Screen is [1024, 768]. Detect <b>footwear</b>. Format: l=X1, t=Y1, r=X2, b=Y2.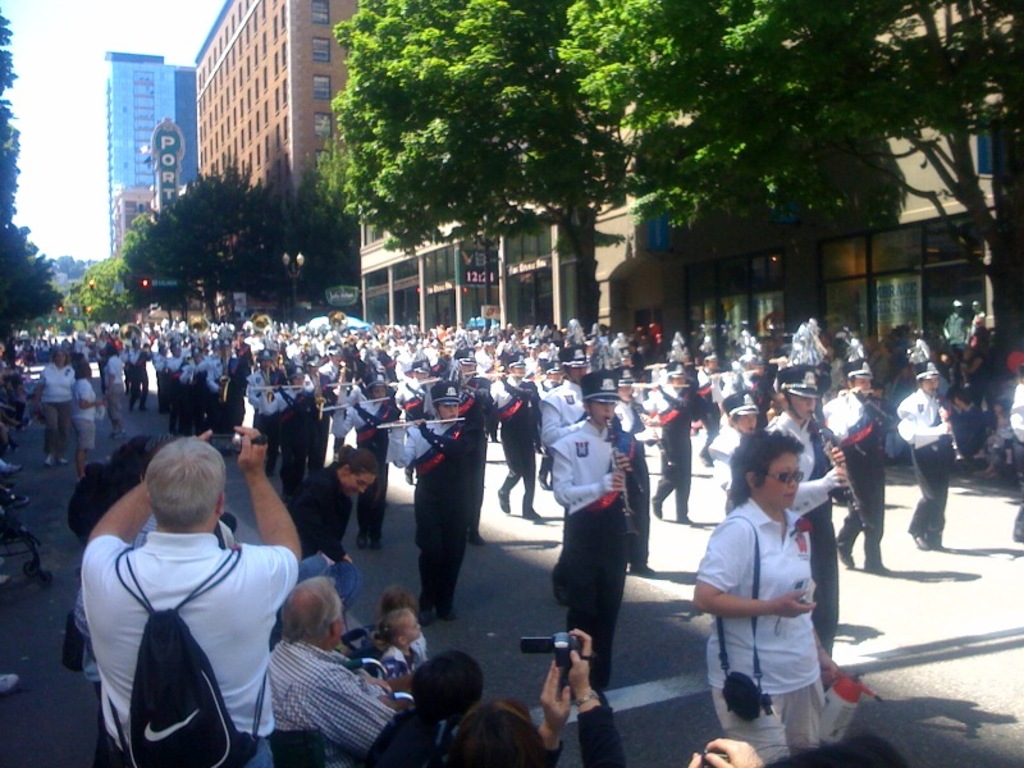
l=349, t=532, r=365, b=549.
